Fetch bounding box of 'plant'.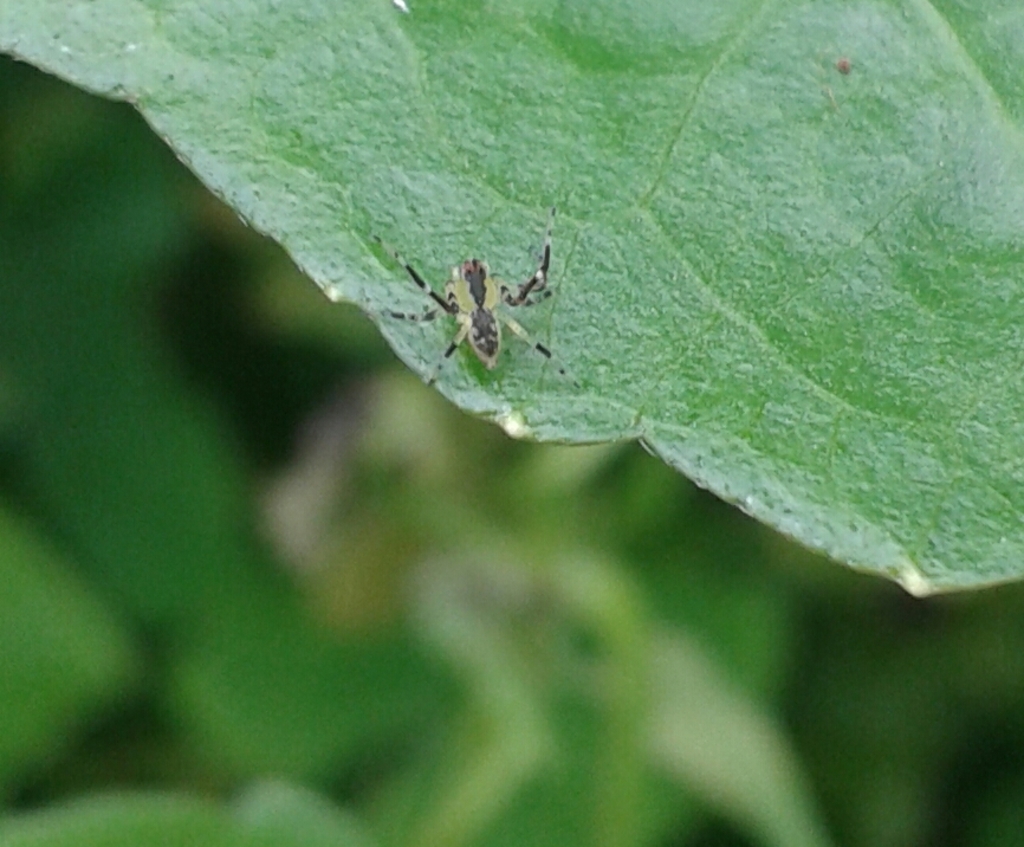
Bbox: <bbox>0, 0, 1023, 846</bbox>.
